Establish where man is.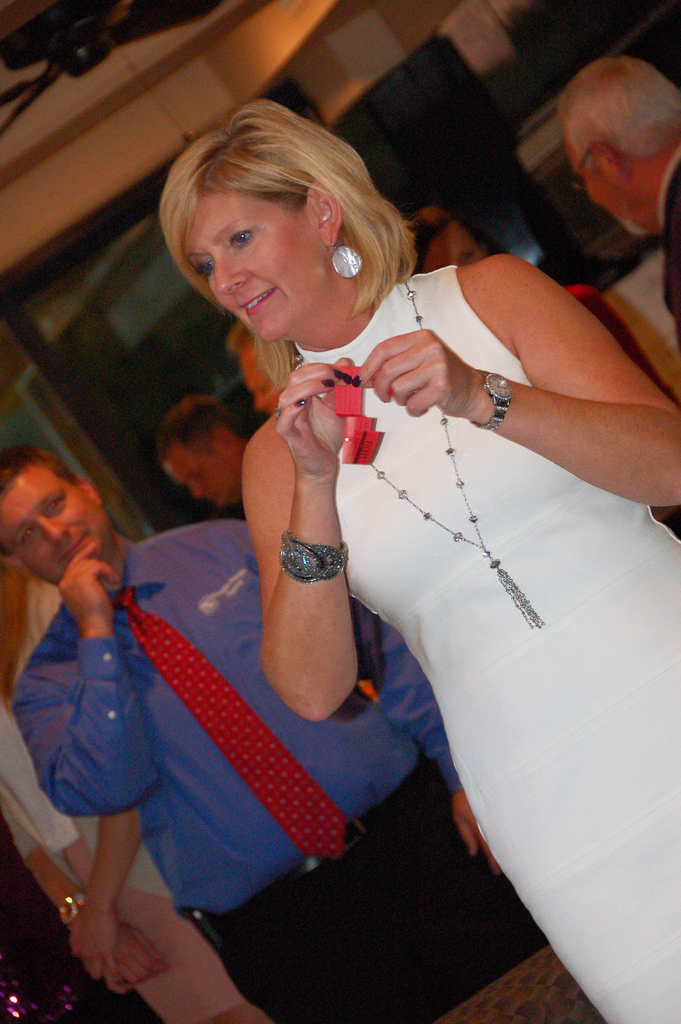
Established at <box>564,57,680,316</box>.
